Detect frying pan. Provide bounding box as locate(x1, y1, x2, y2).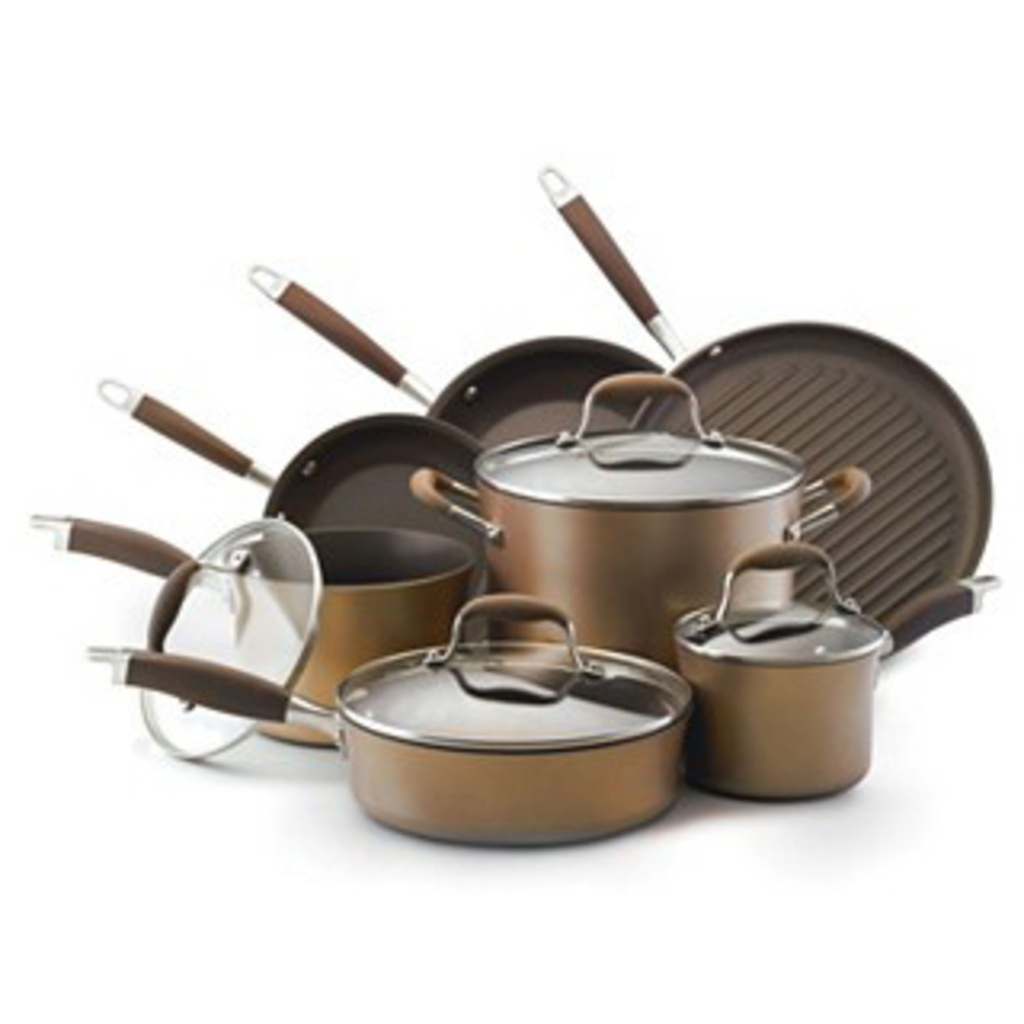
locate(250, 272, 672, 445).
